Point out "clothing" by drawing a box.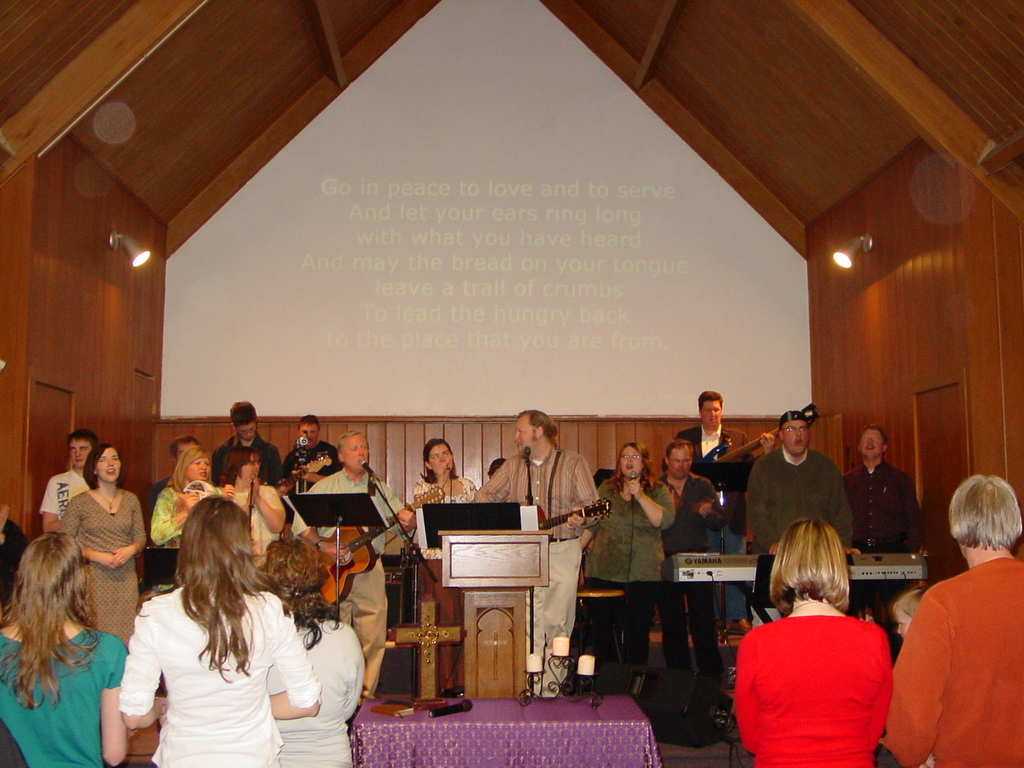
bbox=(108, 573, 319, 767).
